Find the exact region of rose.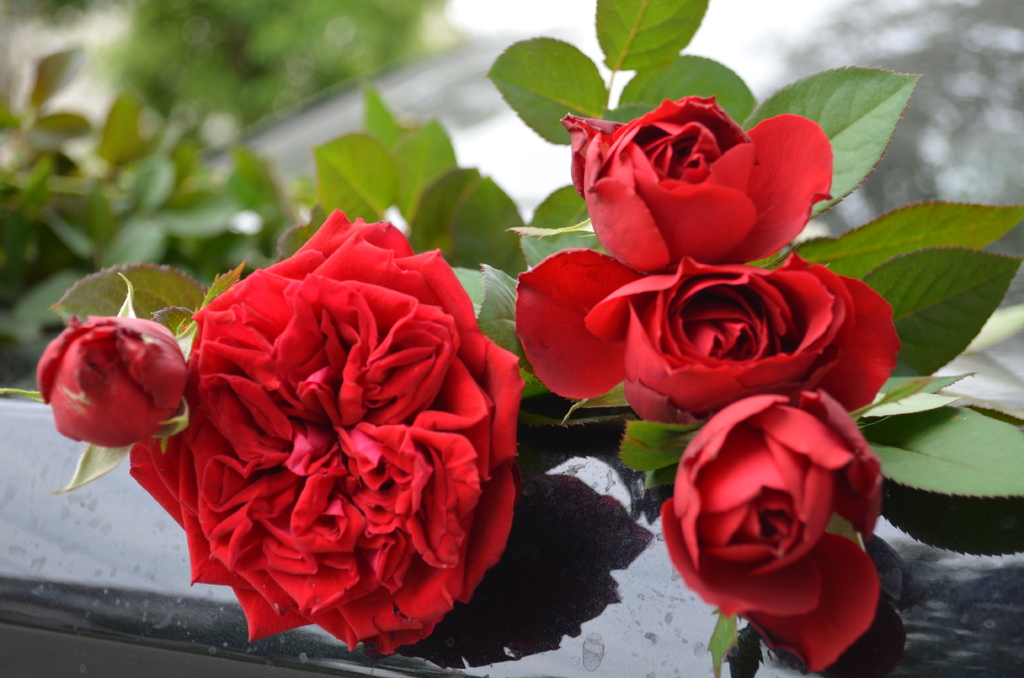
Exact region: Rect(128, 210, 523, 658).
